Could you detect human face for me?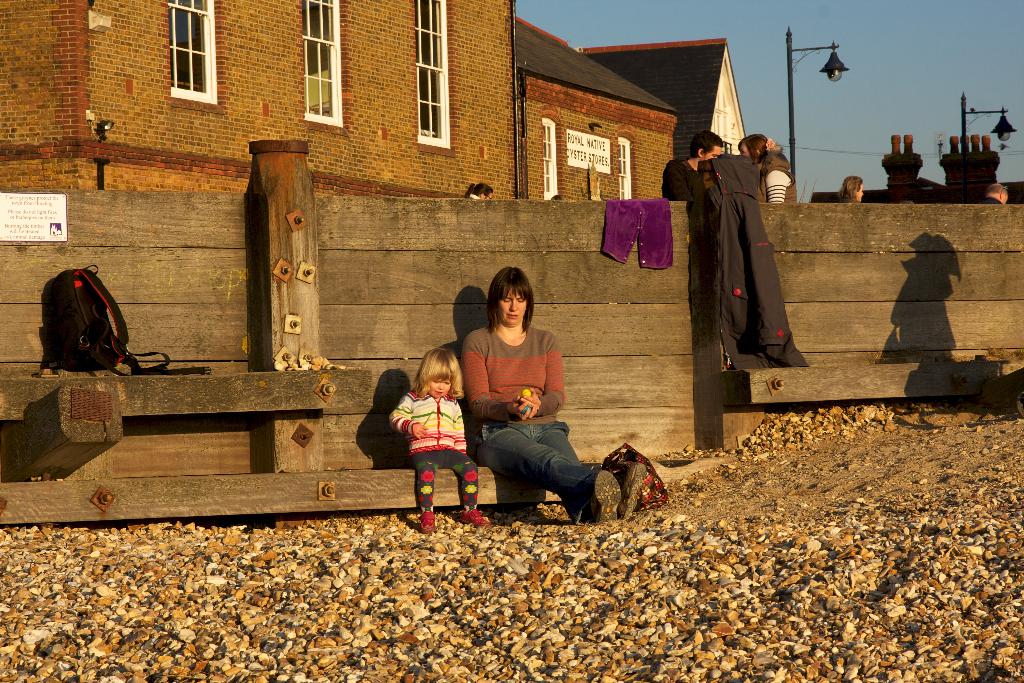
Detection result: region(707, 147, 724, 161).
